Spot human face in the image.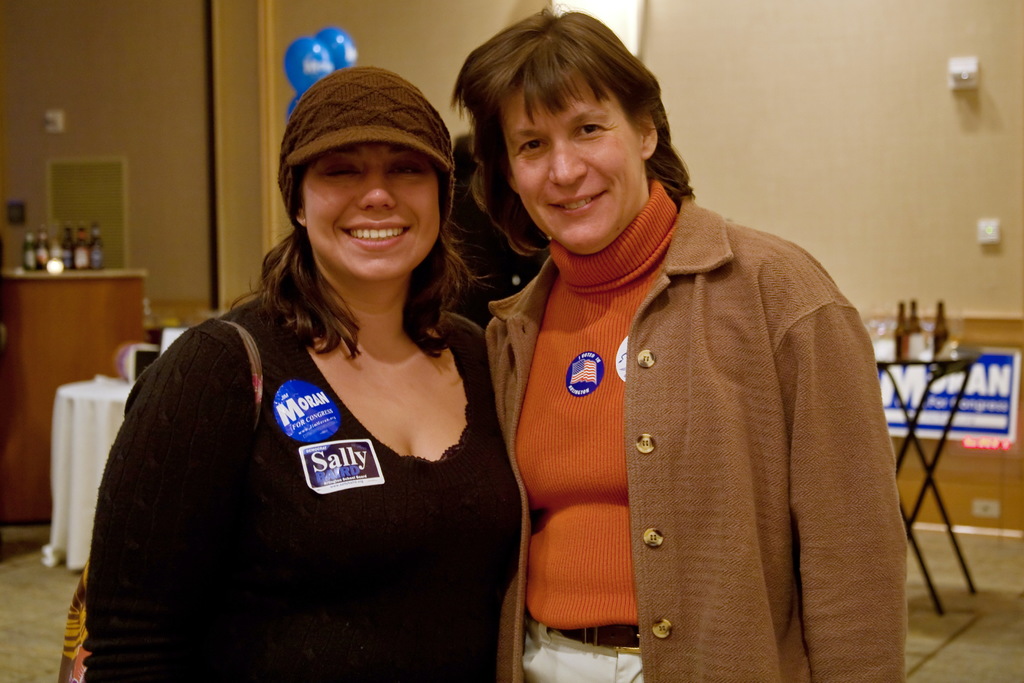
human face found at bbox=(515, 77, 644, 260).
